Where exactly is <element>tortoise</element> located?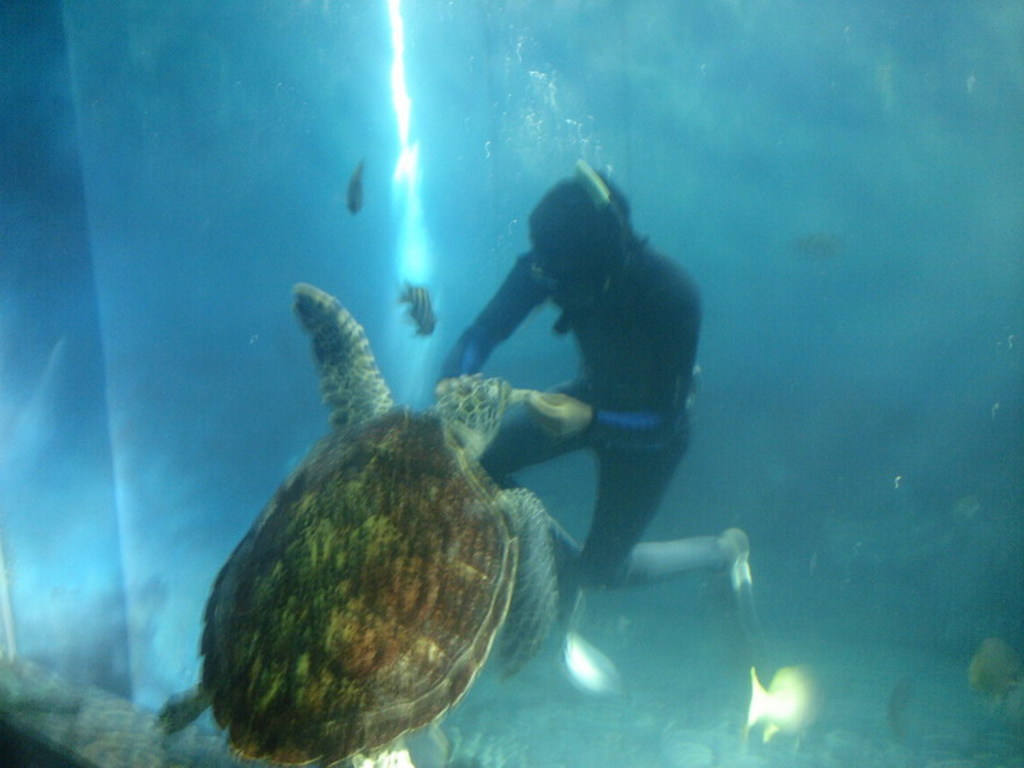
Its bounding box is 155,280,557,767.
